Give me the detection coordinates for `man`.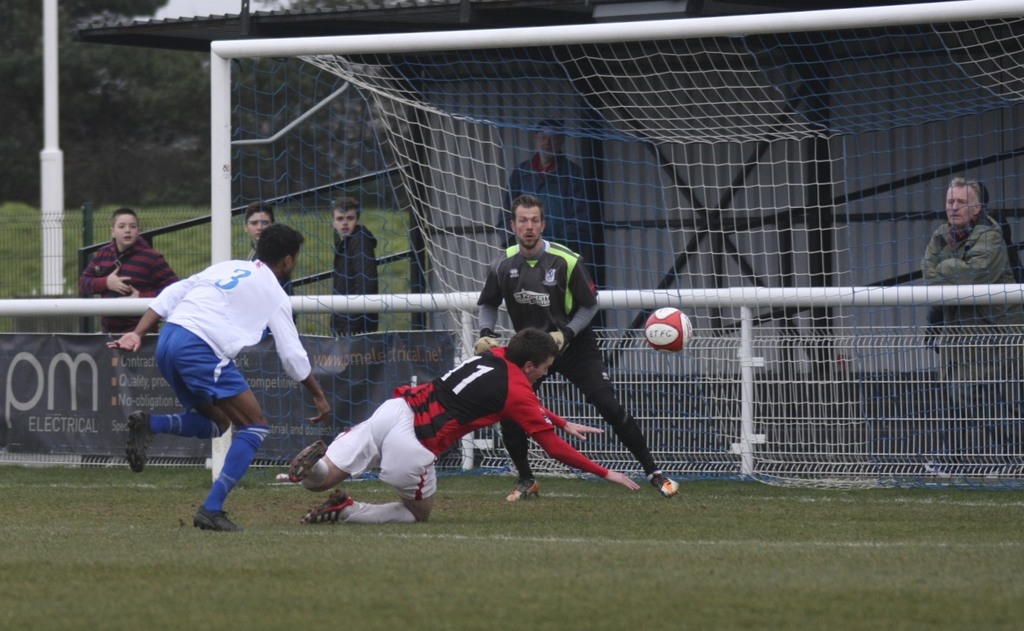
select_region(245, 206, 297, 322).
